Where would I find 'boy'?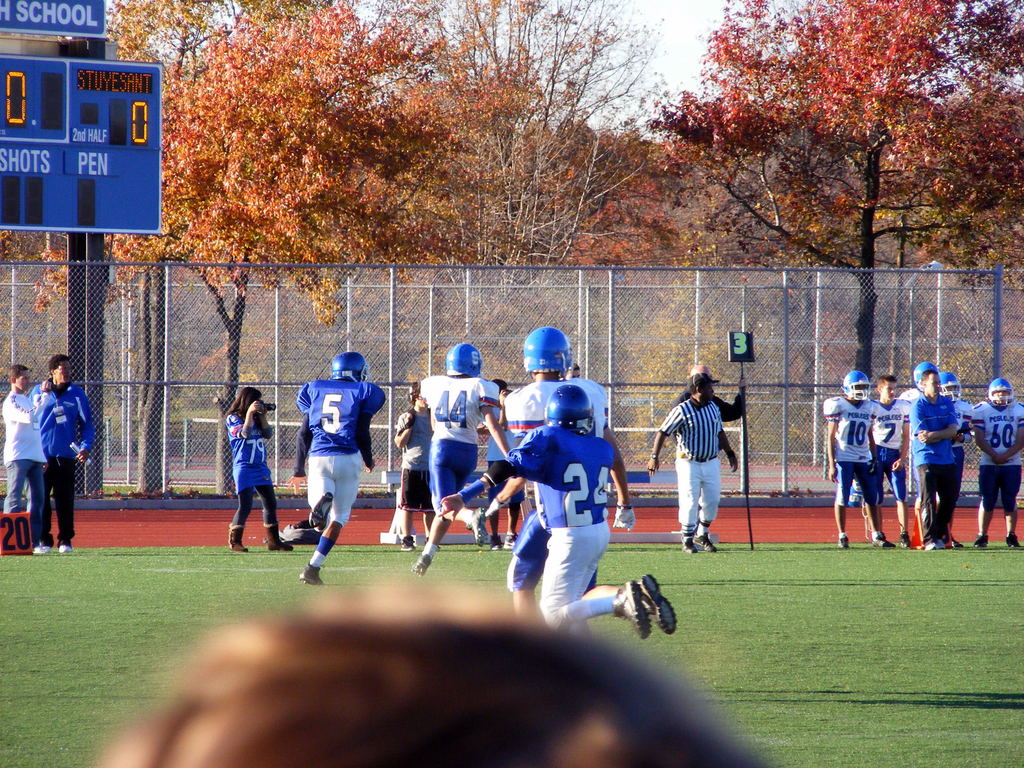
At [0, 360, 68, 558].
